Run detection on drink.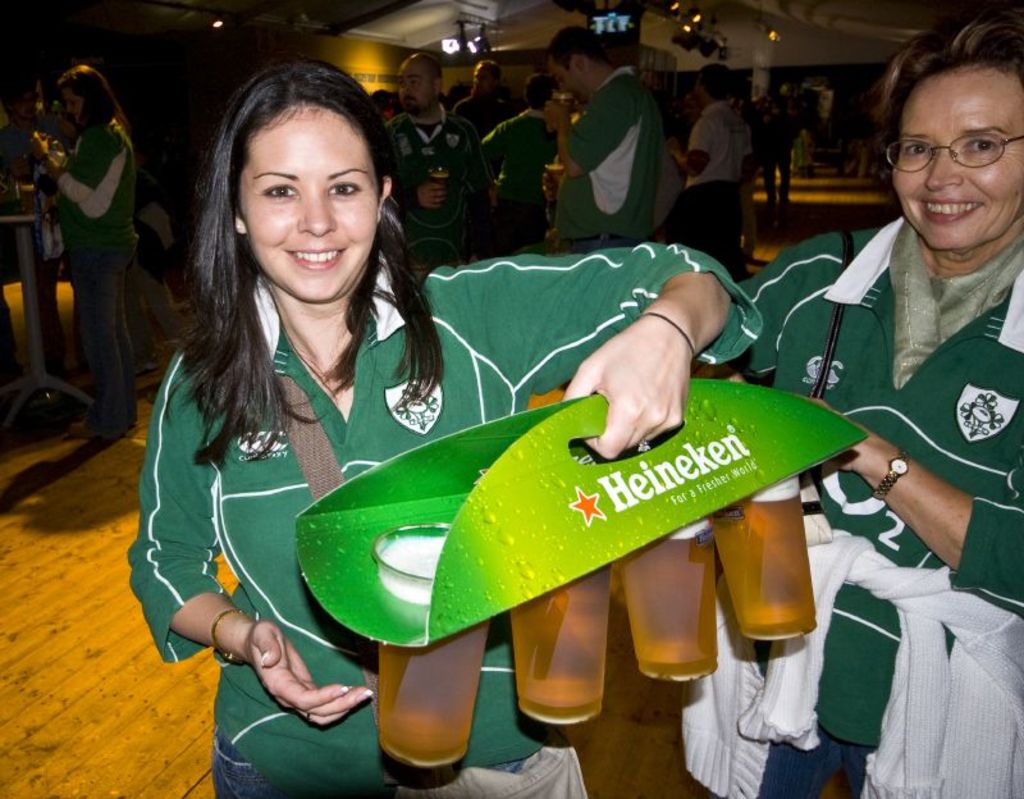
Result: <bbox>550, 99, 571, 132</bbox>.
